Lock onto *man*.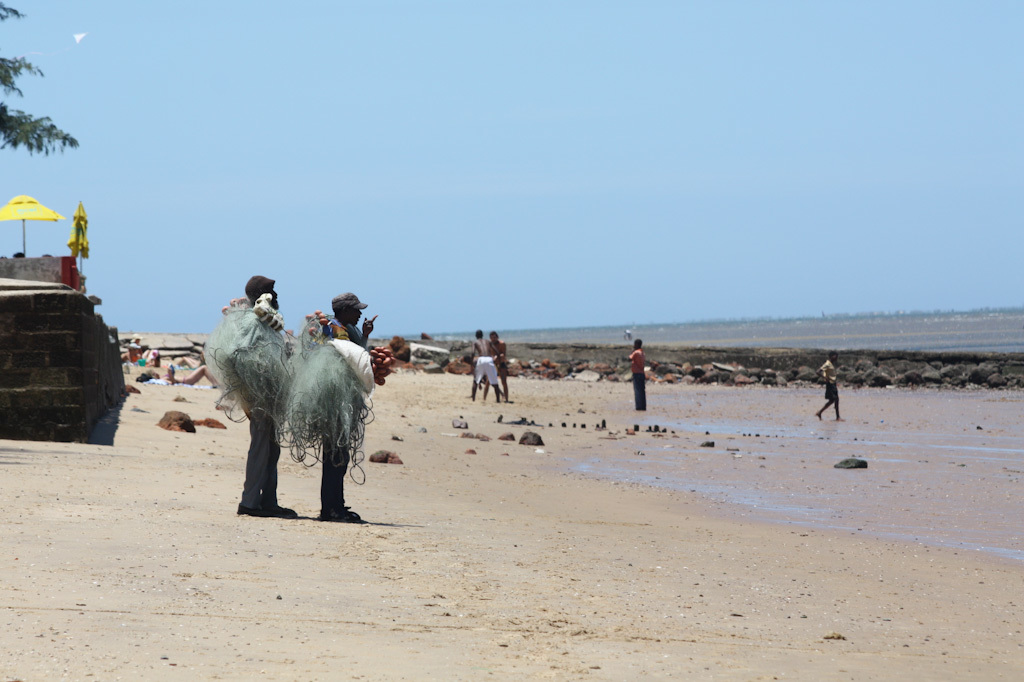
Locked: x1=316 y1=292 x2=381 y2=523.
